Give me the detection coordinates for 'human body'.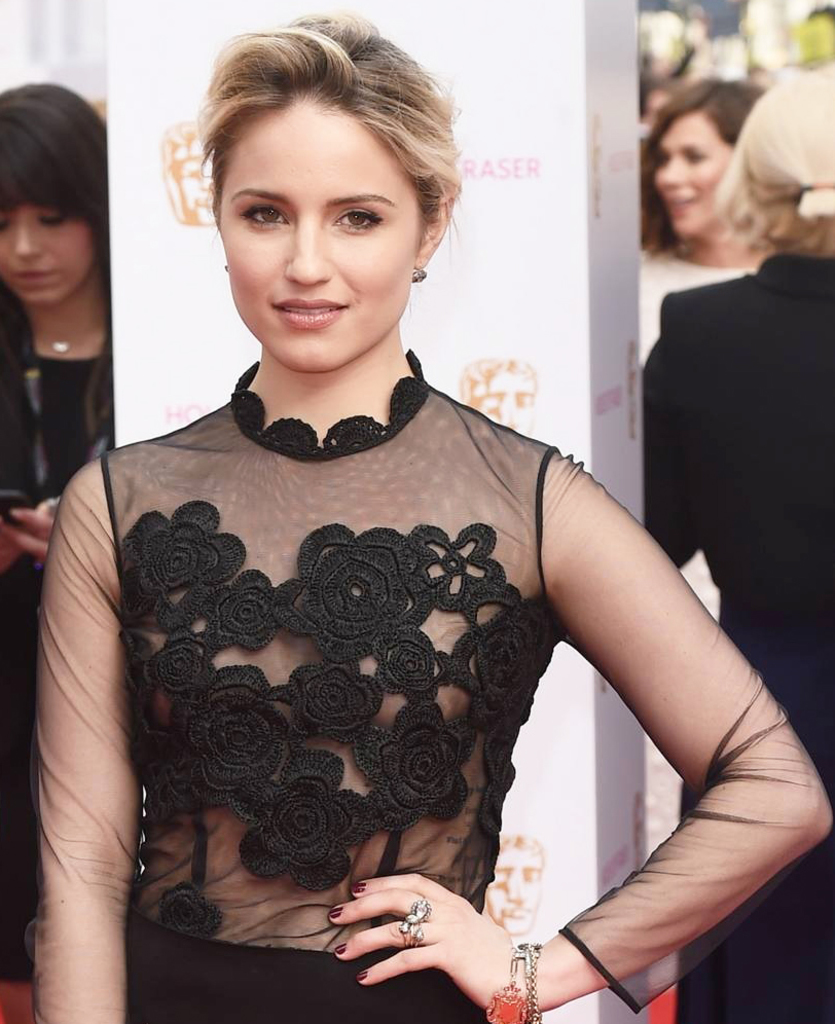
detection(643, 65, 834, 1019).
